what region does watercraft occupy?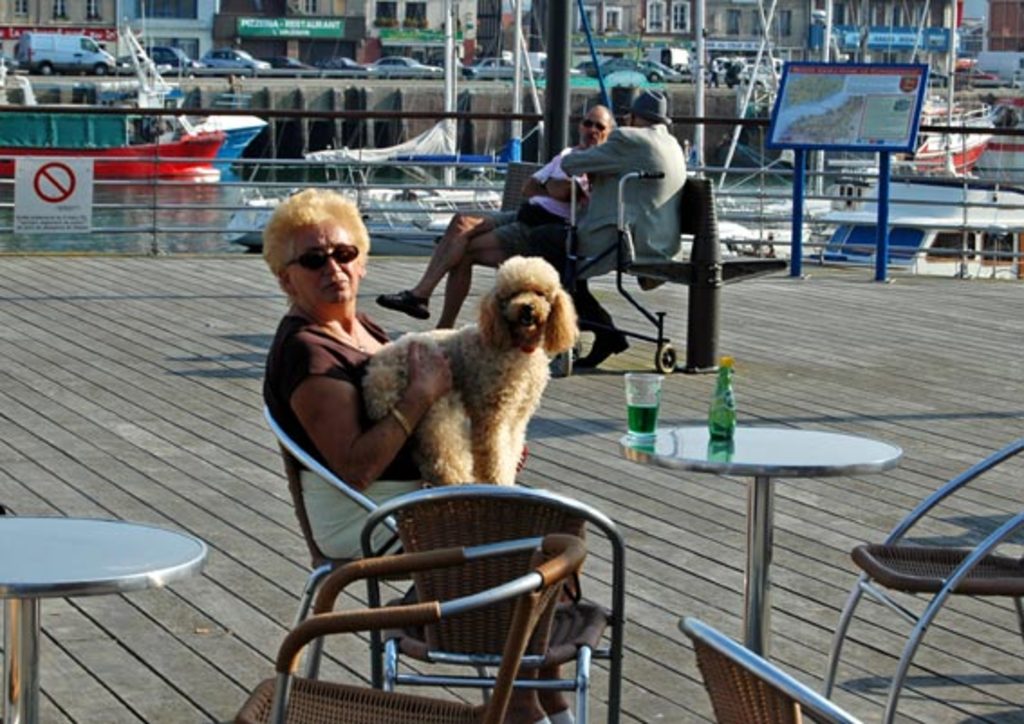
rect(0, 20, 267, 184).
